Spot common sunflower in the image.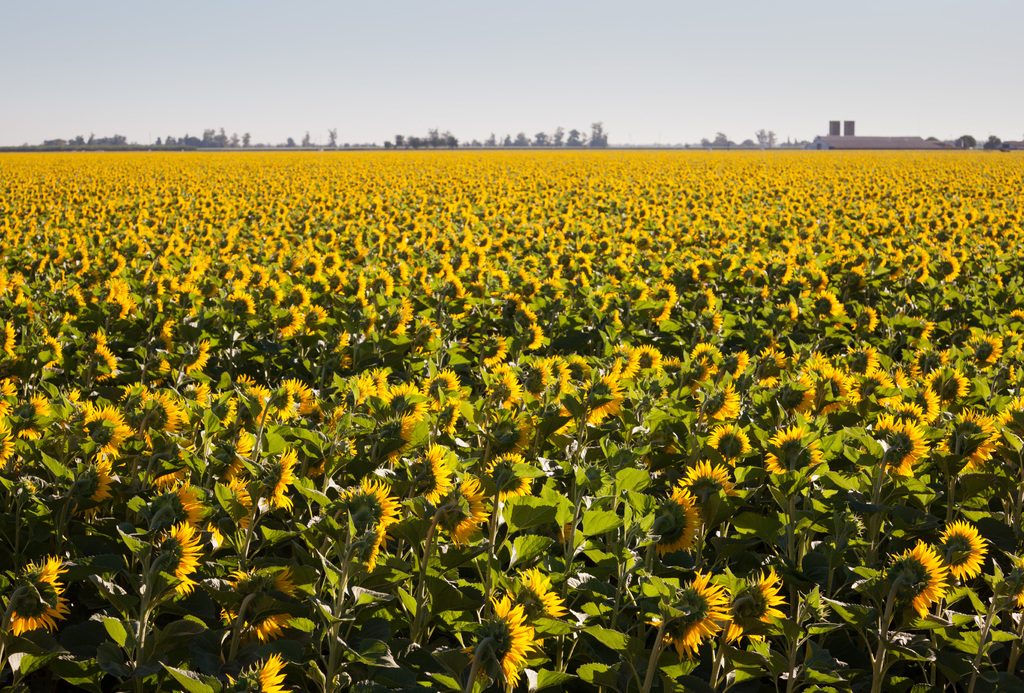
common sunflower found at {"x1": 68, "y1": 458, "x2": 106, "y2": 504}.
